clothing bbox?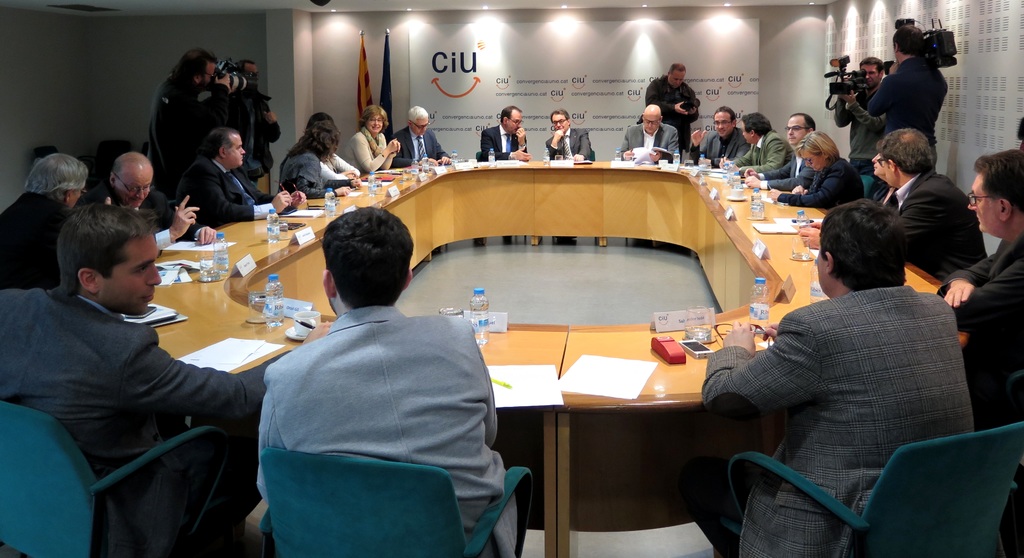
left=346, top=124, right=392, bottom=175
